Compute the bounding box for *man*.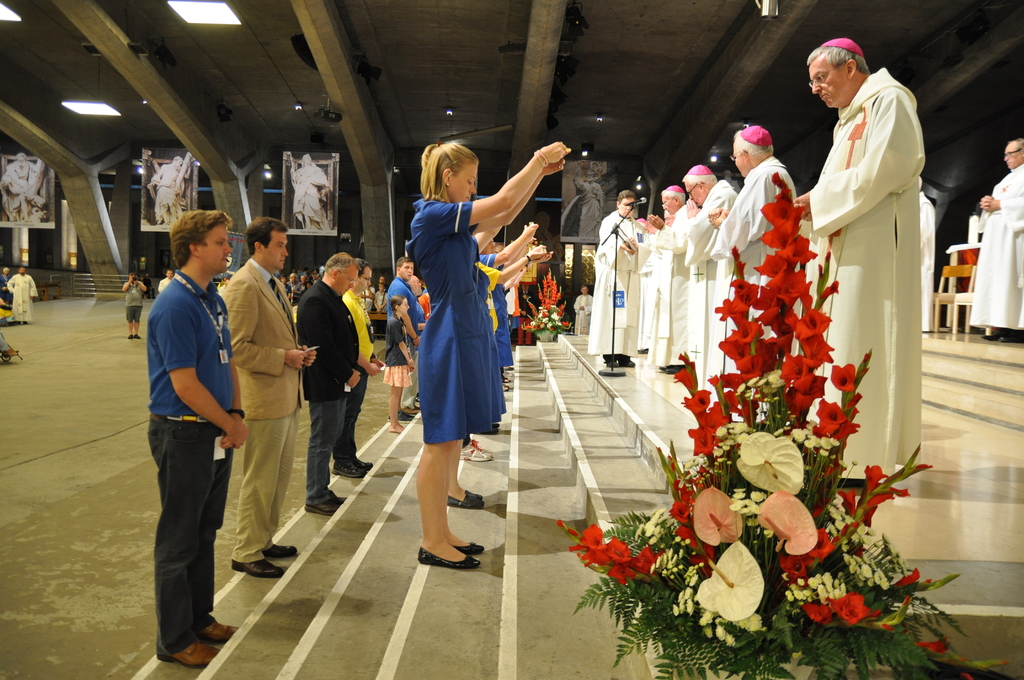
select_region(221, 215, 316, 576).
